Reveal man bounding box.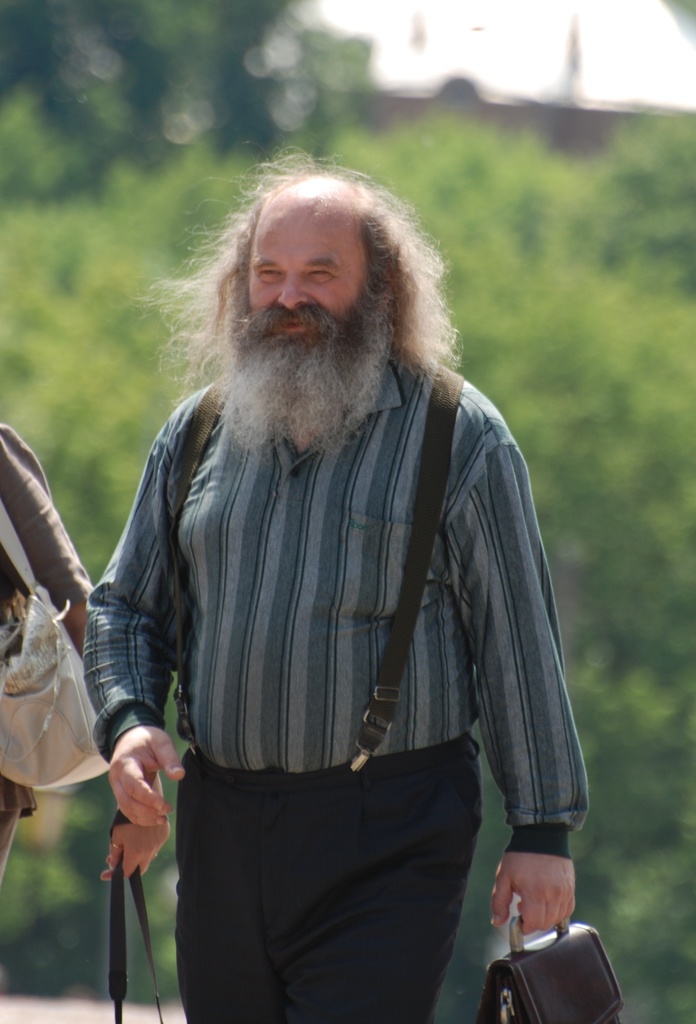
Revealed: [left=82, top=145, right=600, bottom=998].
